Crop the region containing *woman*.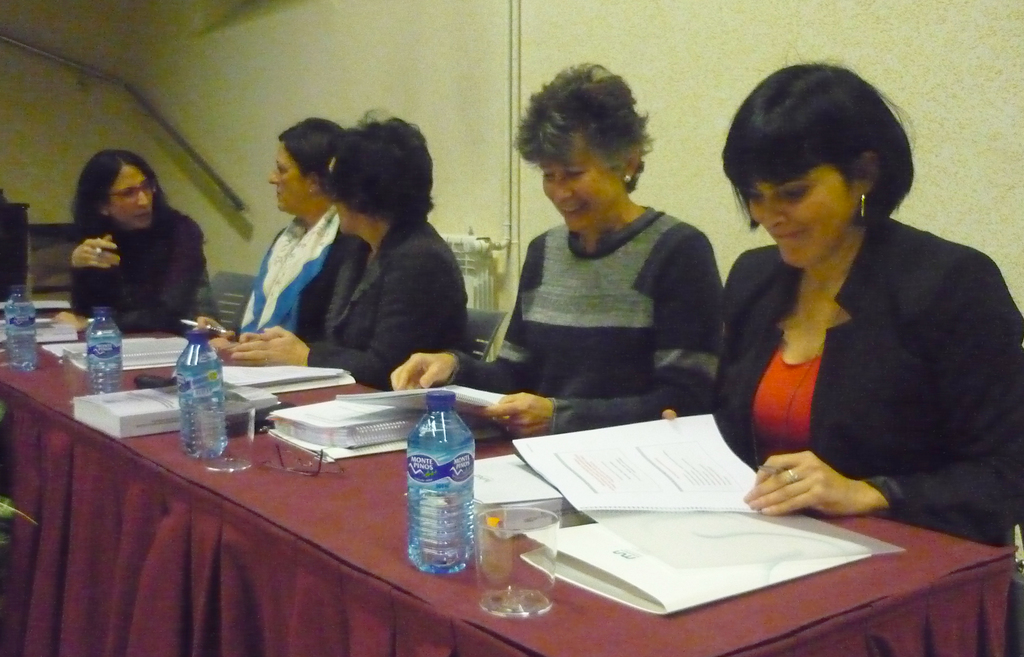
Crop region: box=[191, 115, 349, 345].
